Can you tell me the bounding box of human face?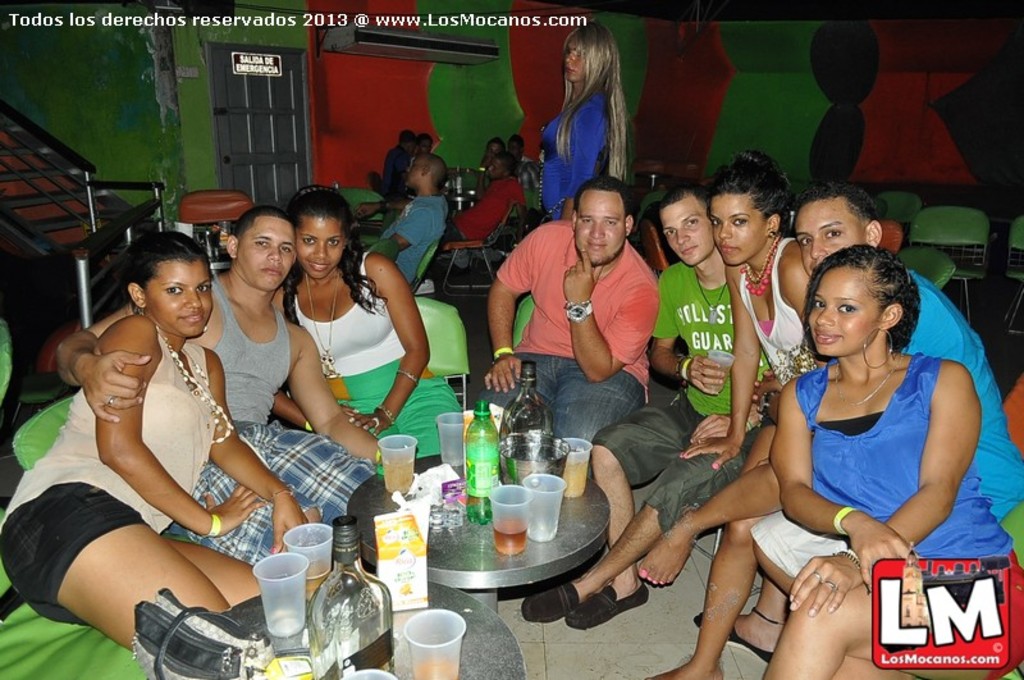
BBox(564, 40, 585, 85).
